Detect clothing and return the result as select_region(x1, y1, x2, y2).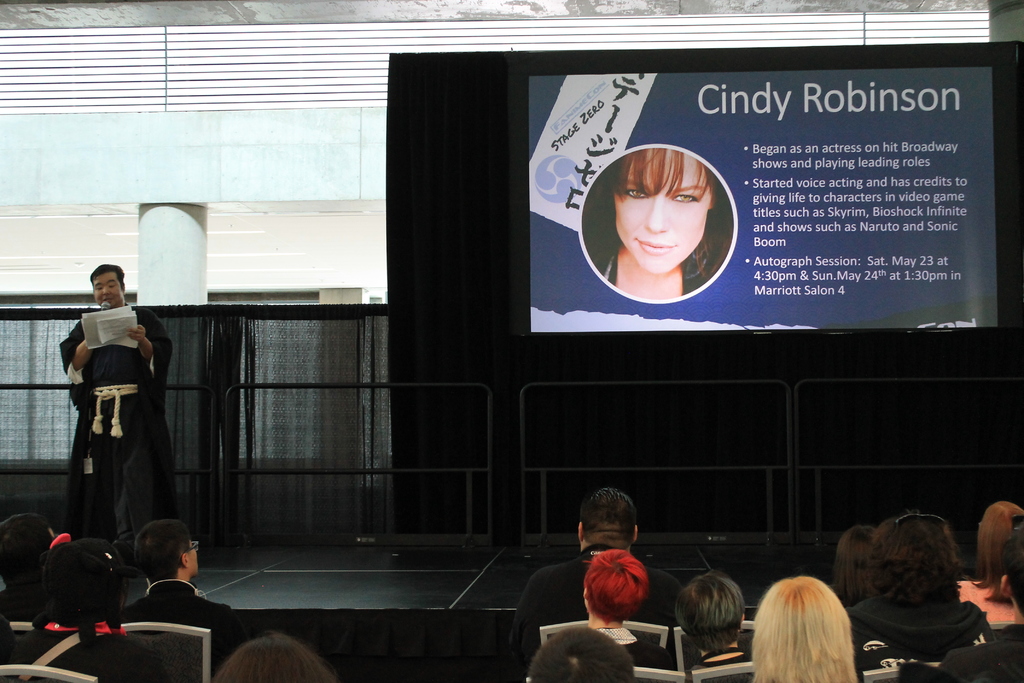
select_region(92, 270, 123, 310).
